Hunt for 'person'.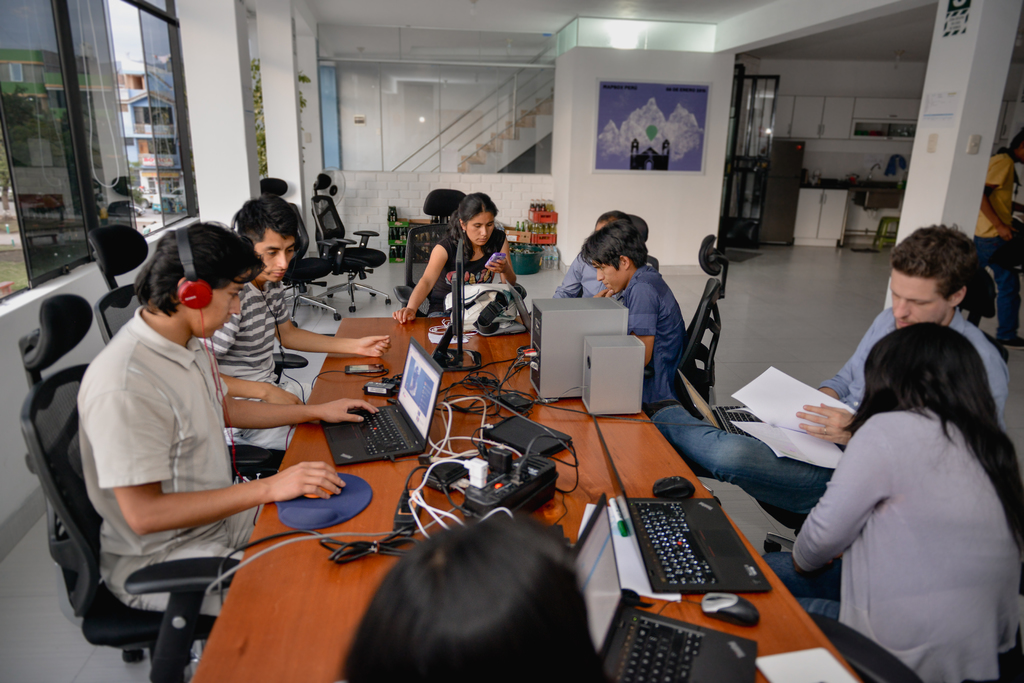
Hunted down at BBox(590, 217, 691, 402).
